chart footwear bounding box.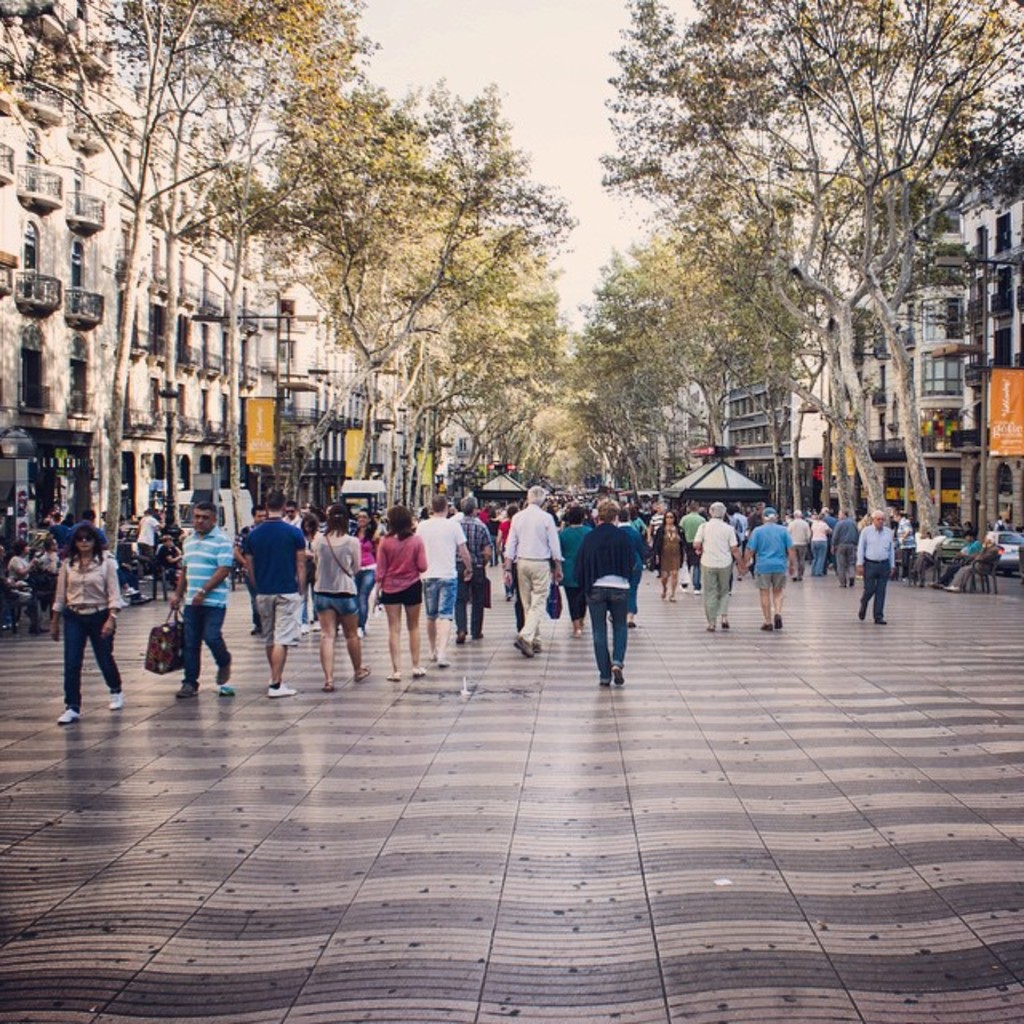
Charted: select_region(250, 624, 261, 634).
